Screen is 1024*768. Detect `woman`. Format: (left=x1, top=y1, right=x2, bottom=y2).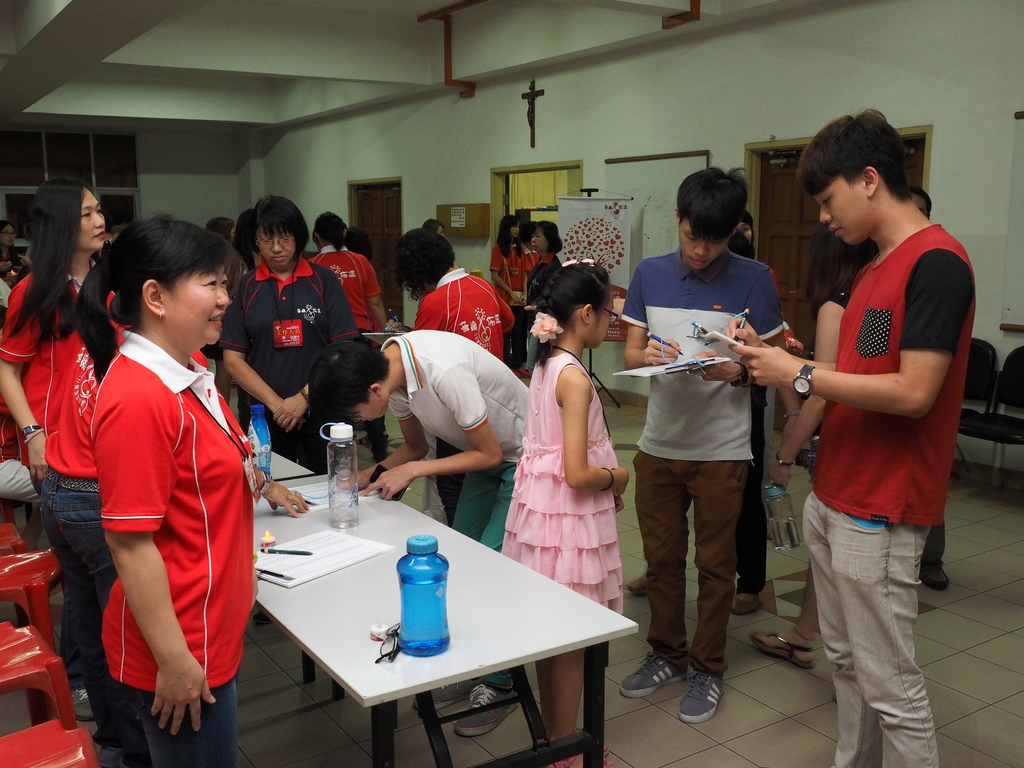
(left=223, top=193, right=350, bottom=468).
